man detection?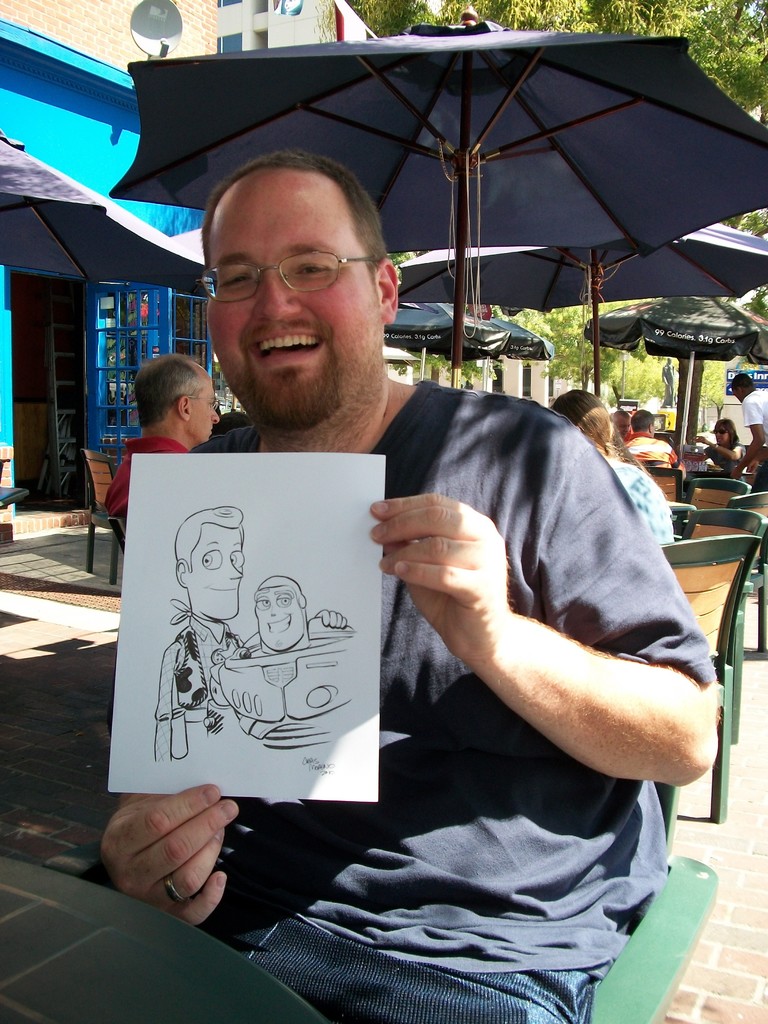
(732, 376, 767, 460)
